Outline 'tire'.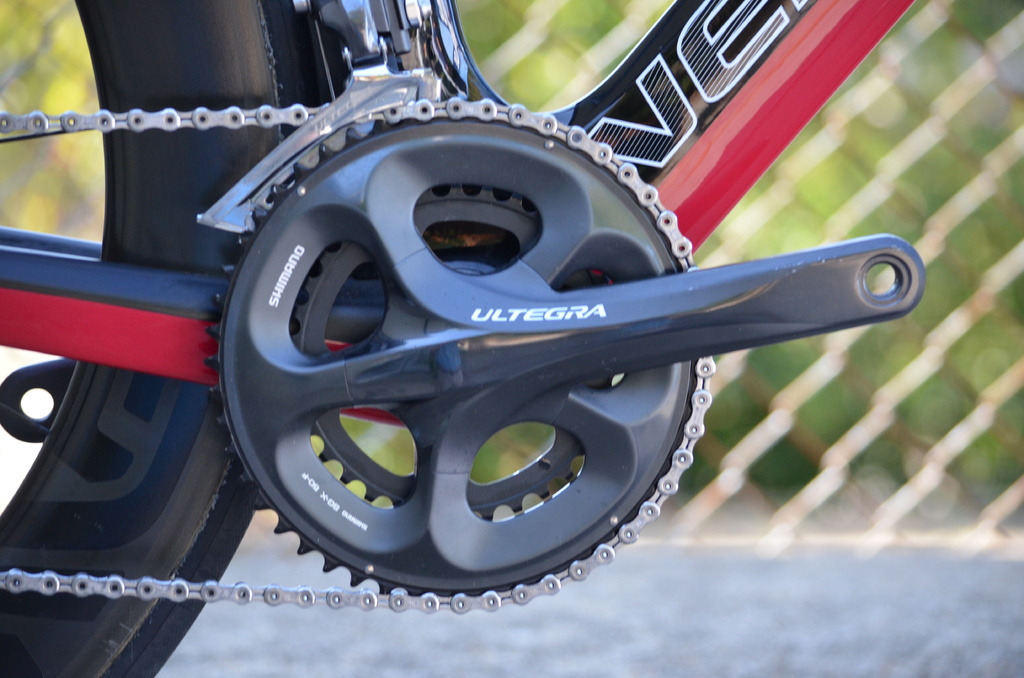
Outline: {"x1": 0, "y1": 0, "x2": 339, "y2": 677}.
